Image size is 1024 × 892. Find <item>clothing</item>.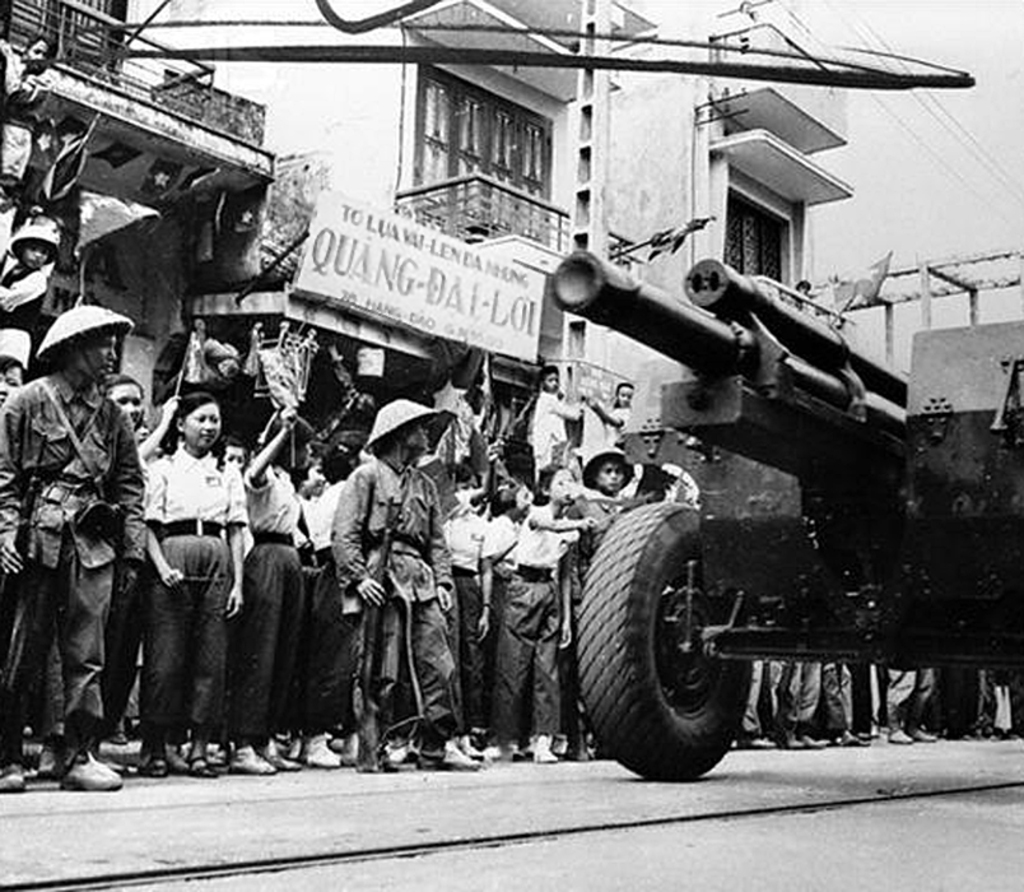
[774,659,825,729].
